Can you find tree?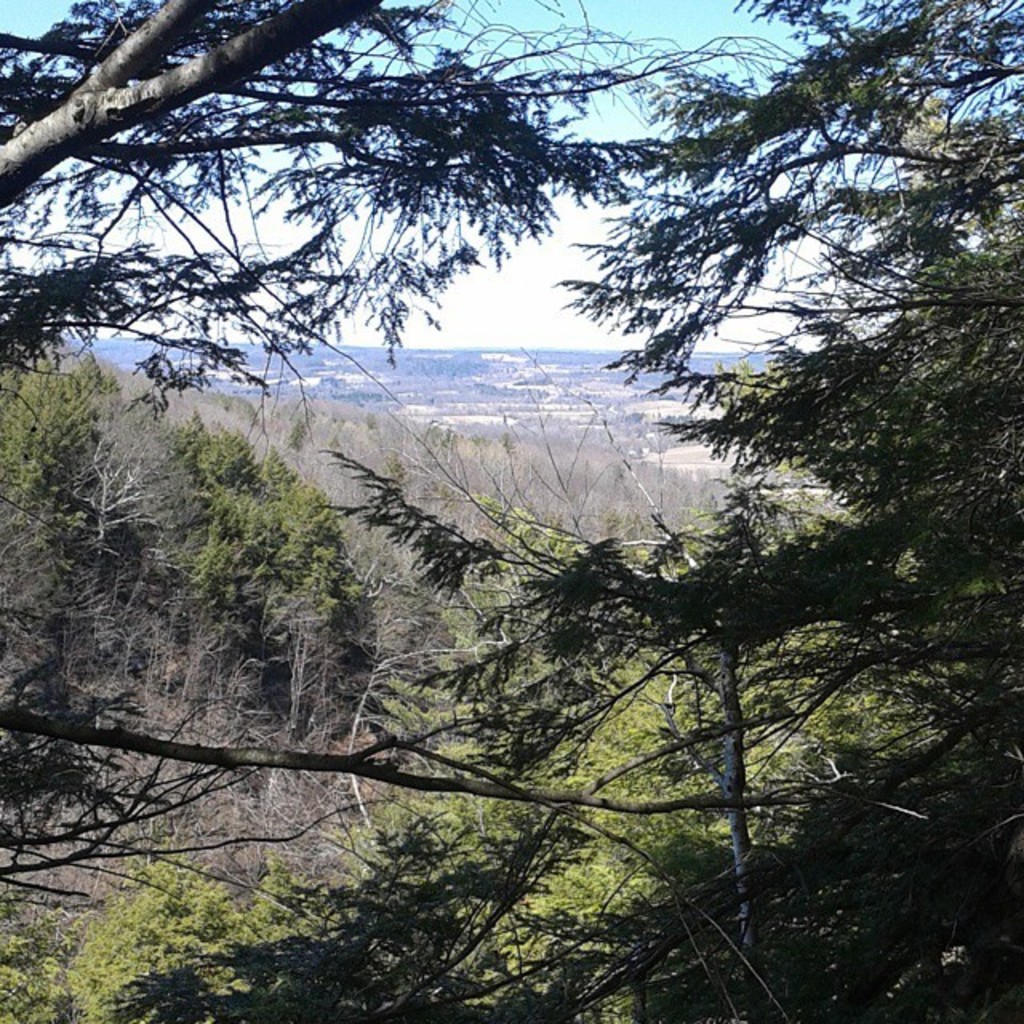
Yes, bounding box: 541:0:1022:1022.
